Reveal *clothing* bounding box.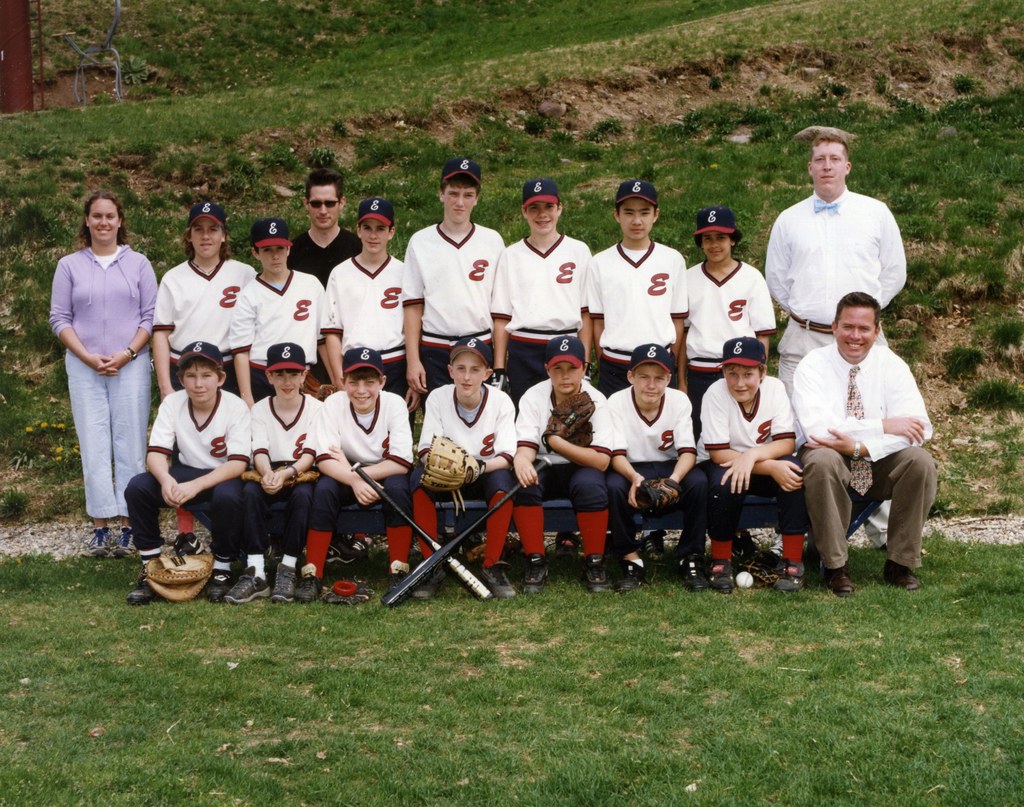
Revealed: {"x1": 403, "y1": 221, "x2": 504, "y2": 393}.
